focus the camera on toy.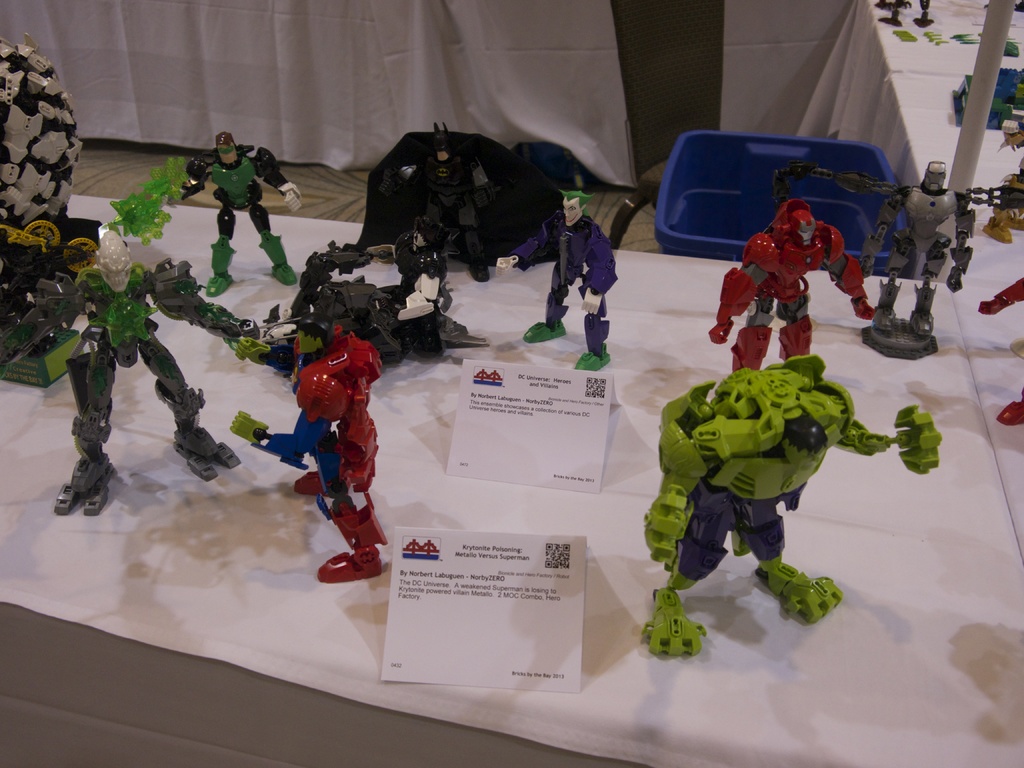
Focus region: 492:184:625:374.
